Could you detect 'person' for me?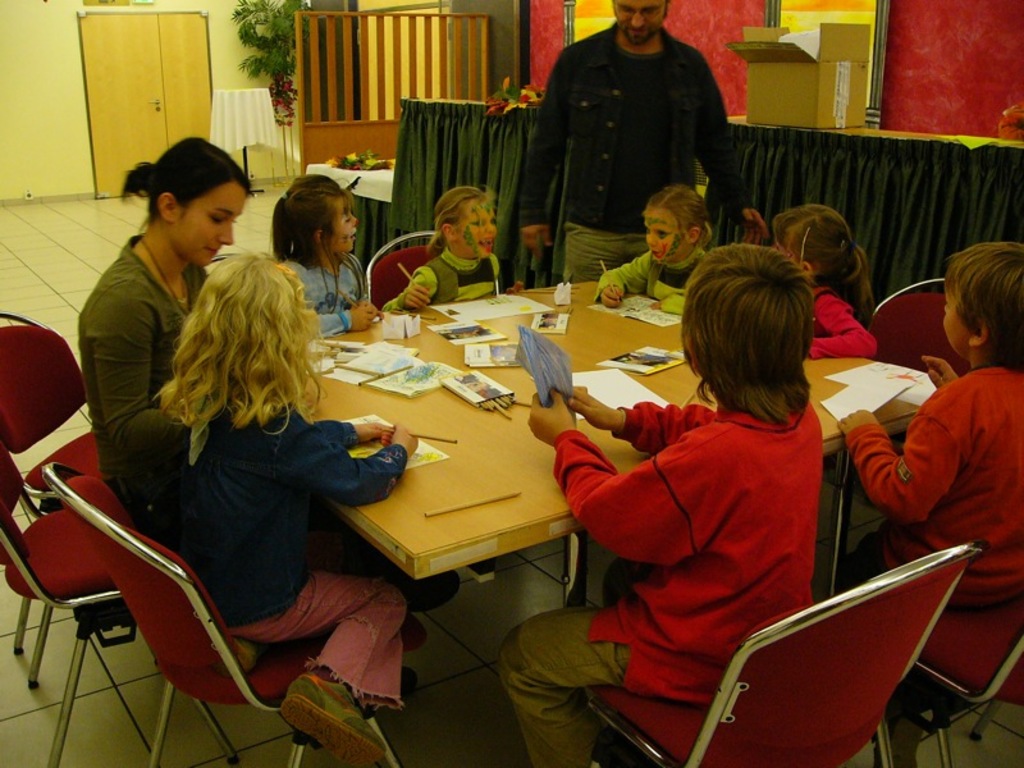
Detection result: region(146, 257, 406, 767).
